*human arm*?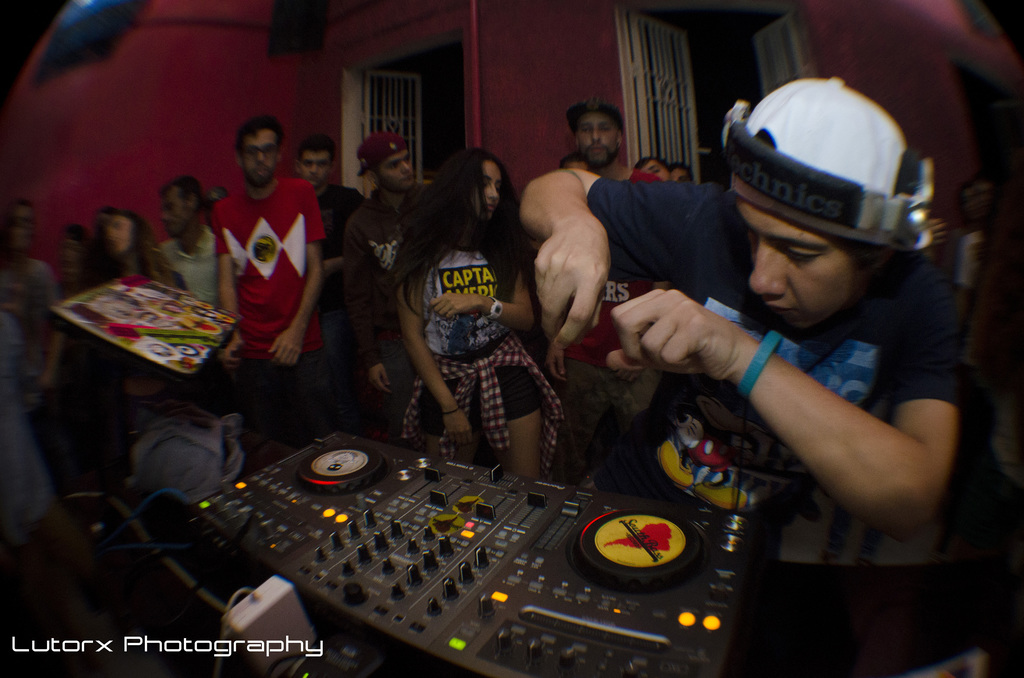
box(218, 187, 245, 372)
